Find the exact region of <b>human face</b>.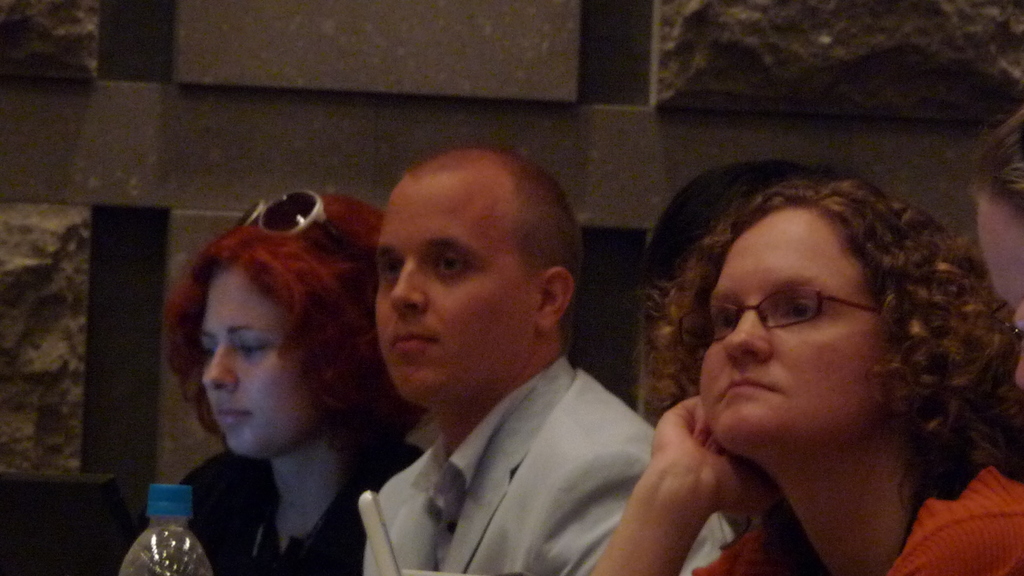
Exact region: box(200, 264, 308, 461).
